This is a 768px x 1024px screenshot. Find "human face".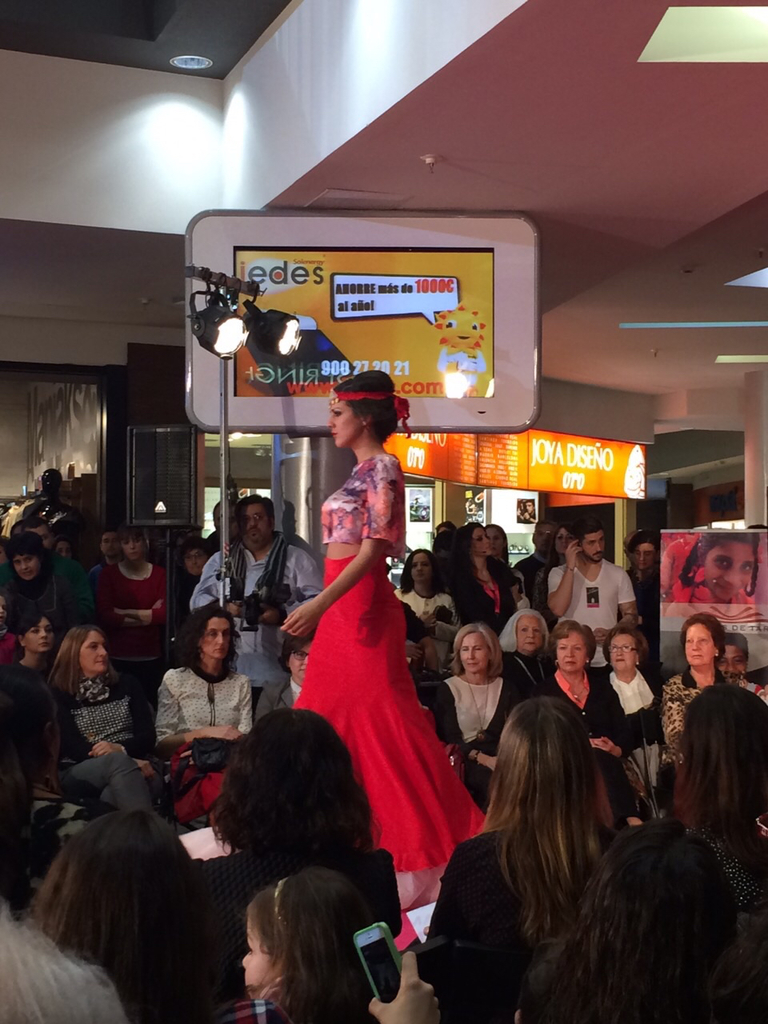
Bounding box: 550,530,572,557.
